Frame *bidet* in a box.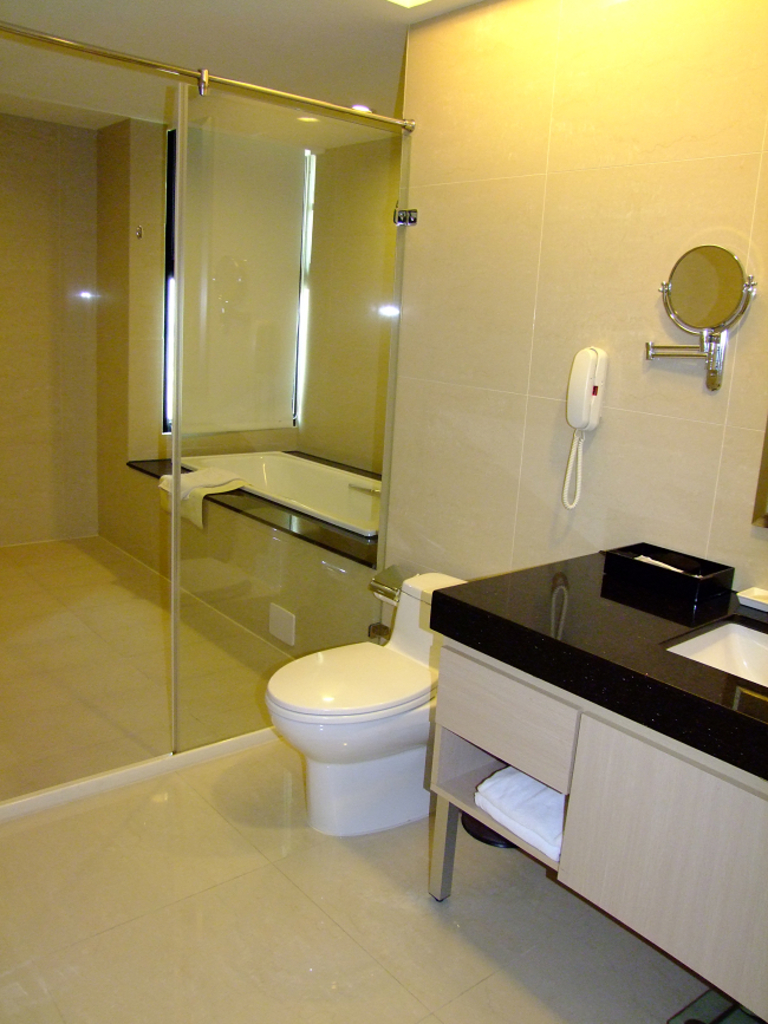
{"left": 255, "top": 635, "right": 434, "bottom": 834}.
